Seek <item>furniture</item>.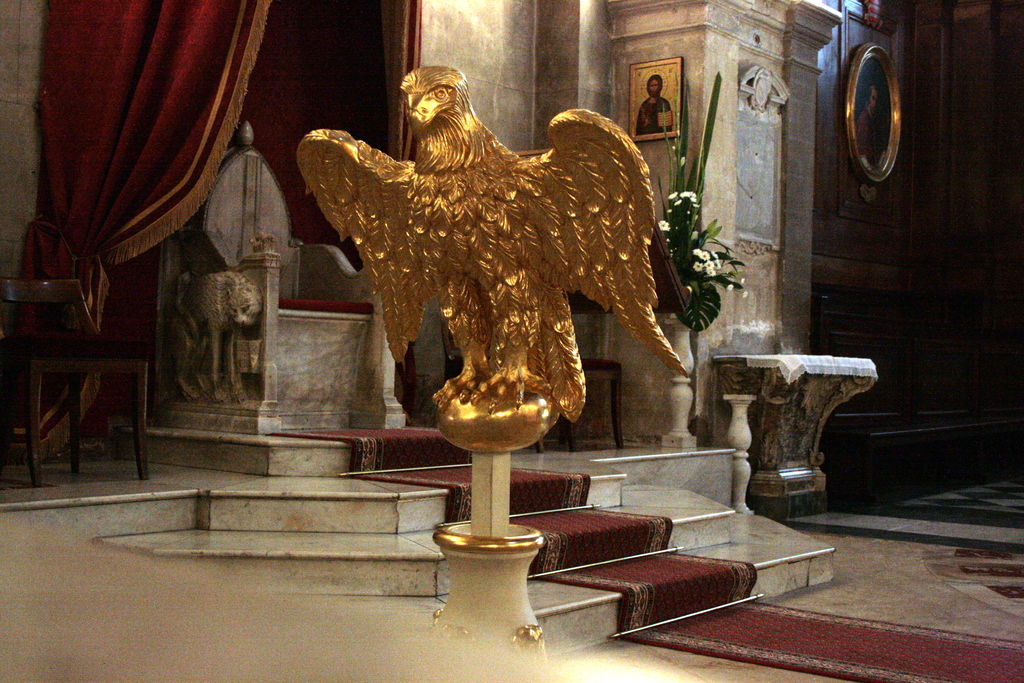
pyautogui.locateOnScreen(164, 119, 413, 435).
